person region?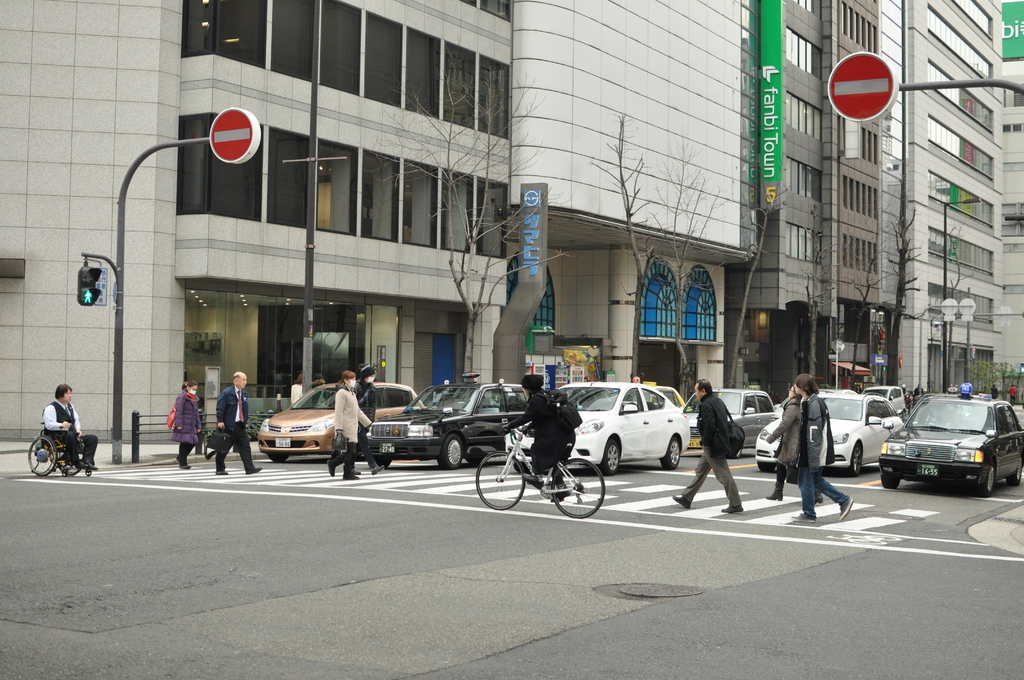
770,381,819,503
